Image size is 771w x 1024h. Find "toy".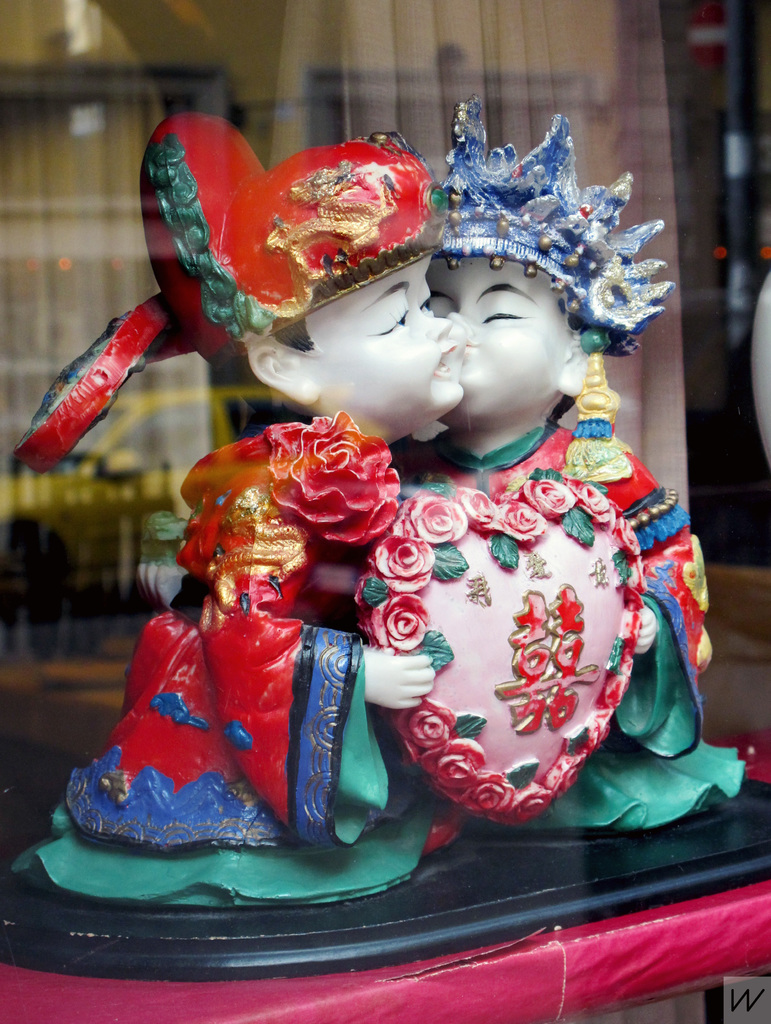
pyautogui.locateOnScreen(0, 106, 770, 995).
